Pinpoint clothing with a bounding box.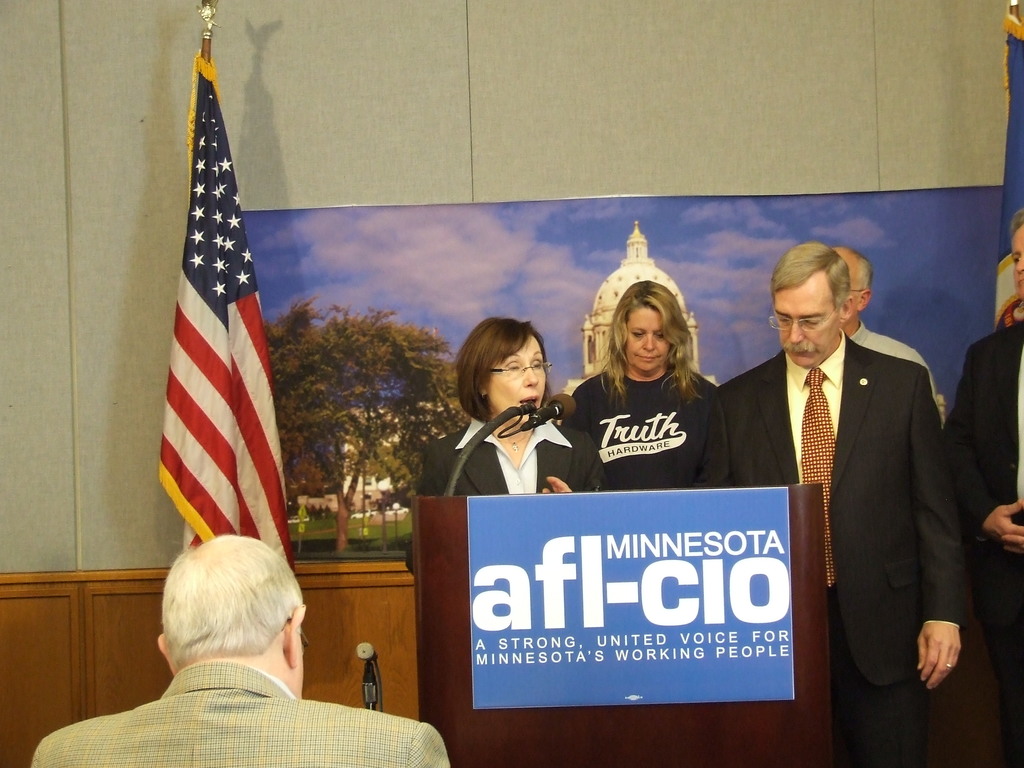
(569,365,725,488).
